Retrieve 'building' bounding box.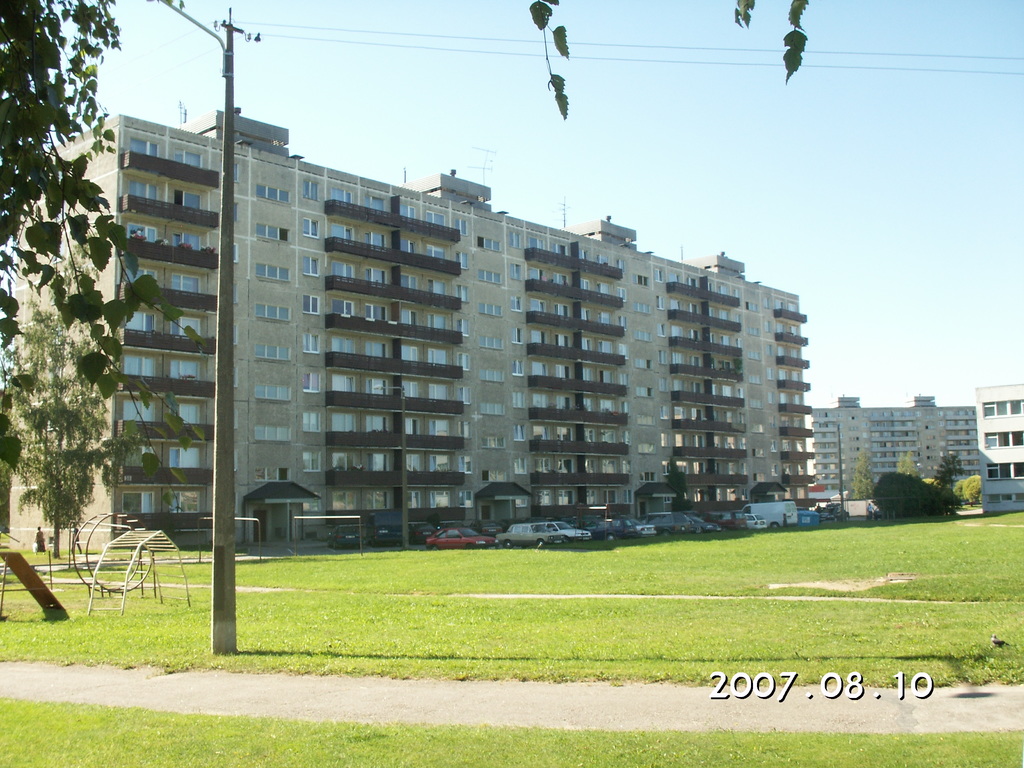
Bounding box: left=812, top=389, right=982, bottom=507.
